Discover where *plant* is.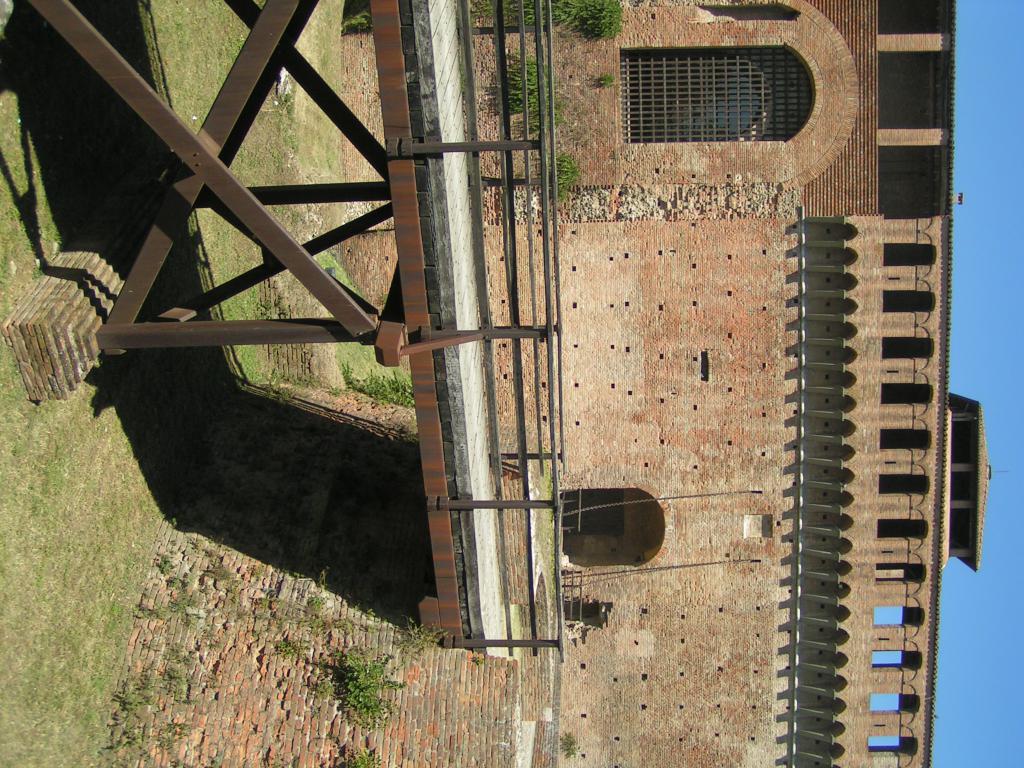
Discovered at x1=342, y1=368, x2=430, y2=408.
